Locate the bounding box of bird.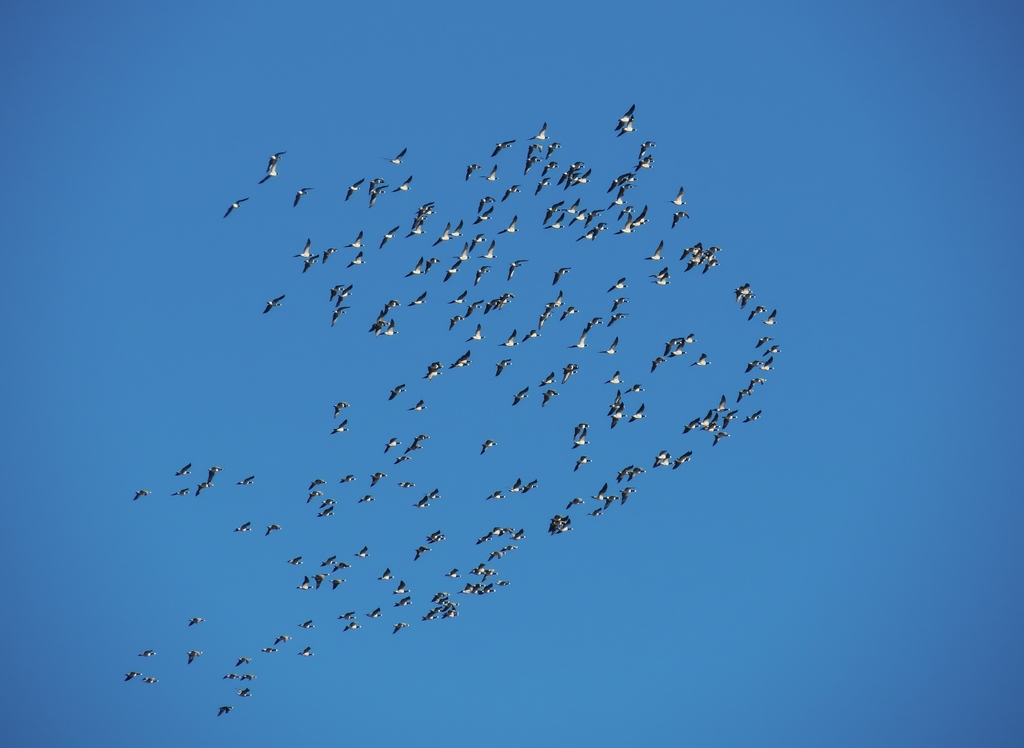
Bounding box: [left=290, top=184, right=315, bottom=213].
